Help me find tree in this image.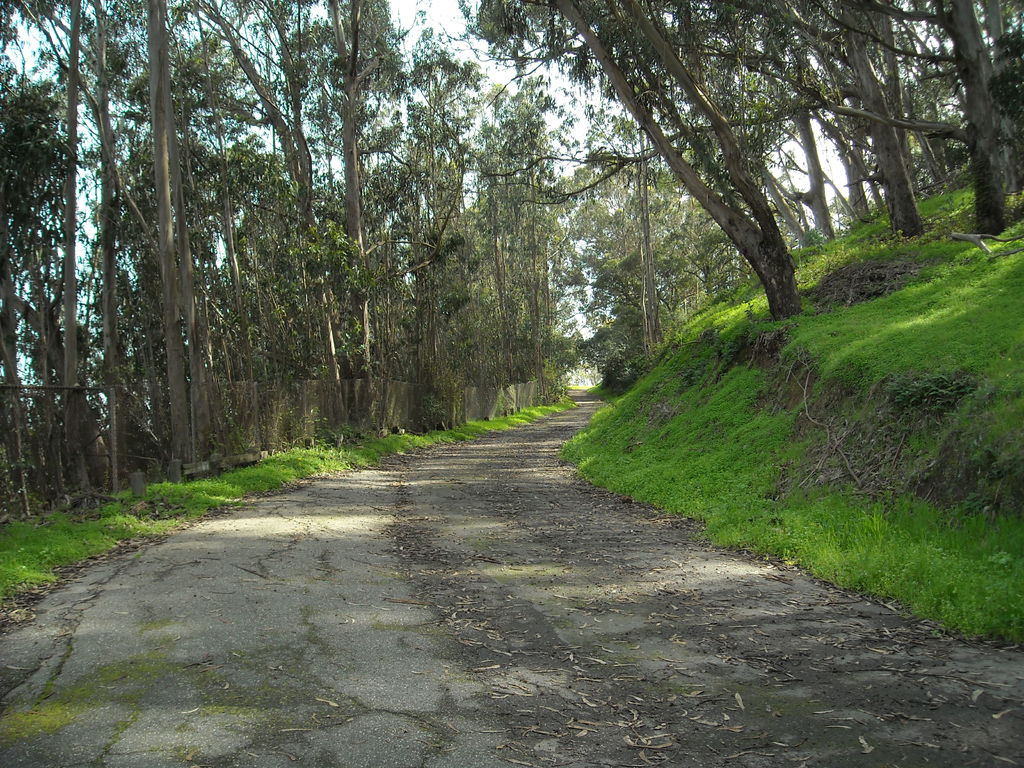
Found it: box(447, 0, 805, 321).
